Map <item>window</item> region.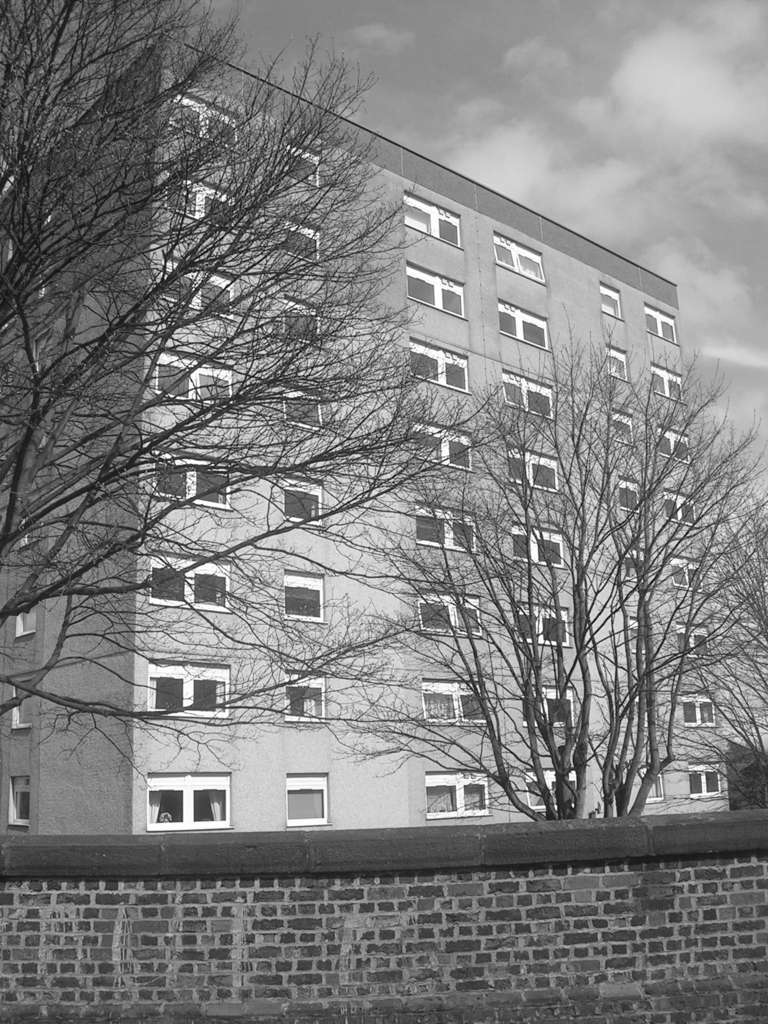
Mapped to locate(652, 362, 687, 405).
